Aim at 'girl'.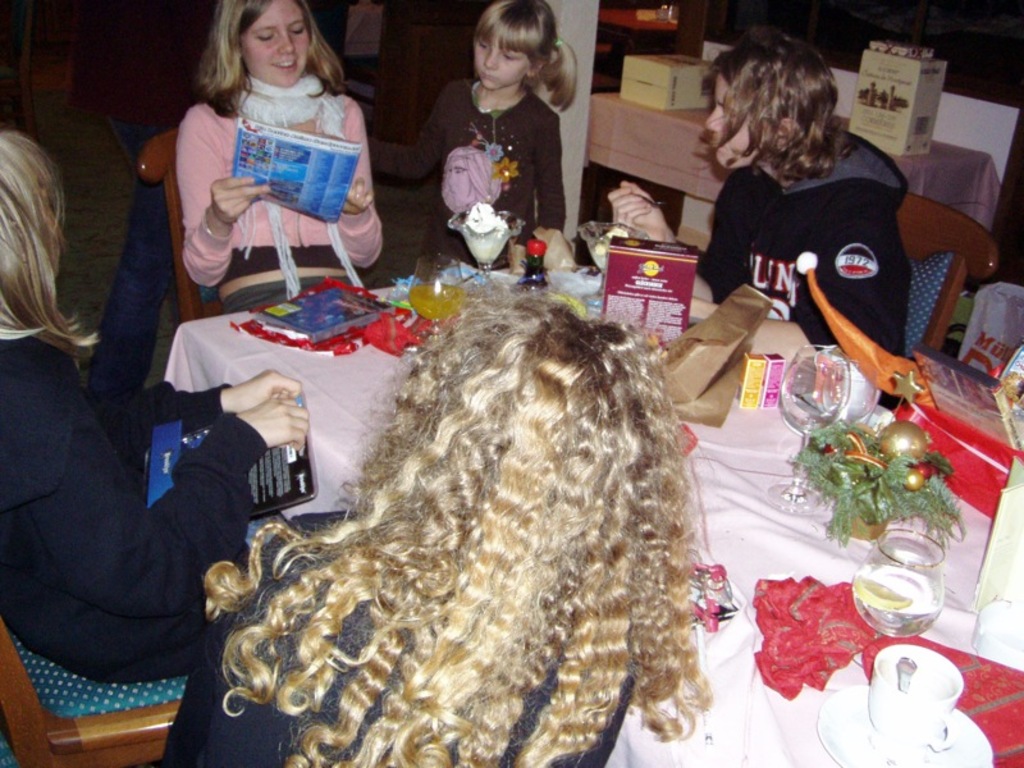
Aimed at <bbox>182, 0, 384, 312</bbox>.
